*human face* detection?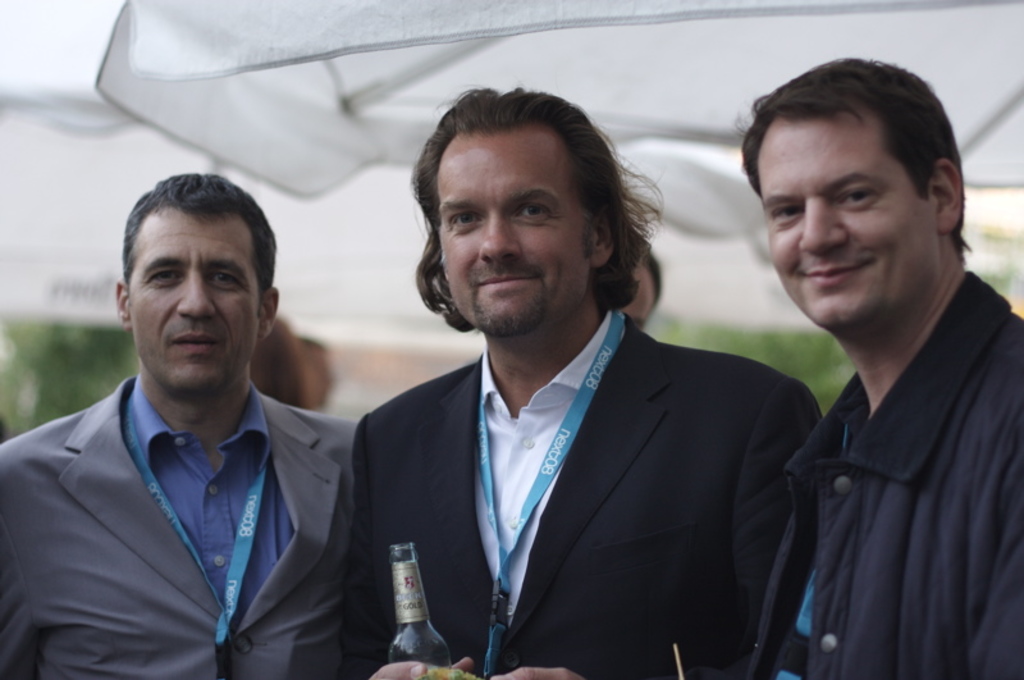
Rect(755, 119, 929, 329)
